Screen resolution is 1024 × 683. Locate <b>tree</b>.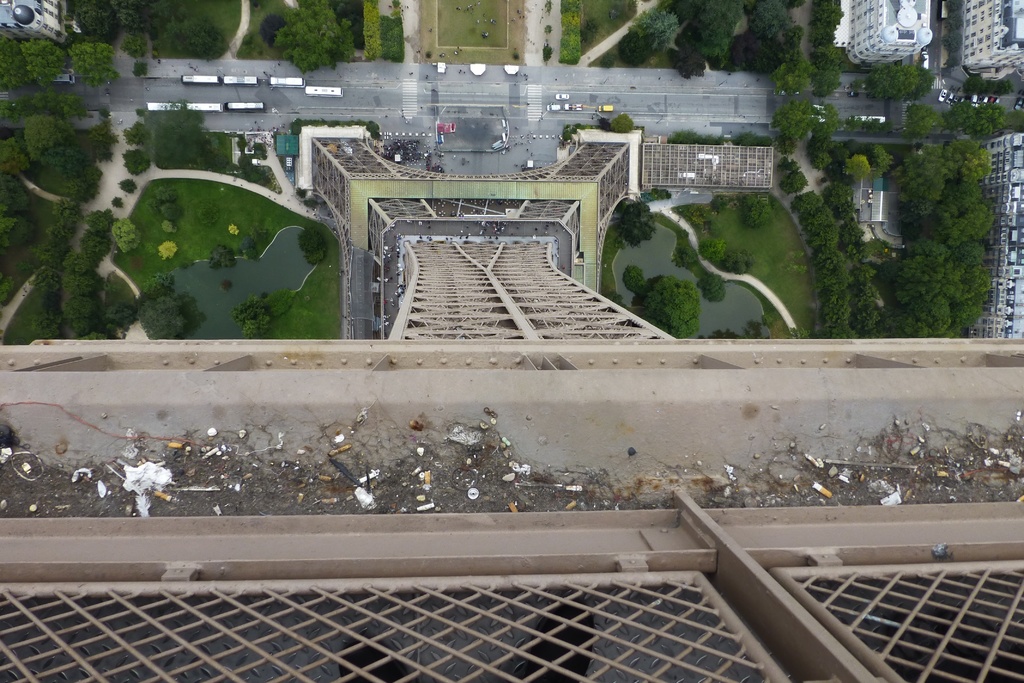
box=[22, 113, 75, 165].
